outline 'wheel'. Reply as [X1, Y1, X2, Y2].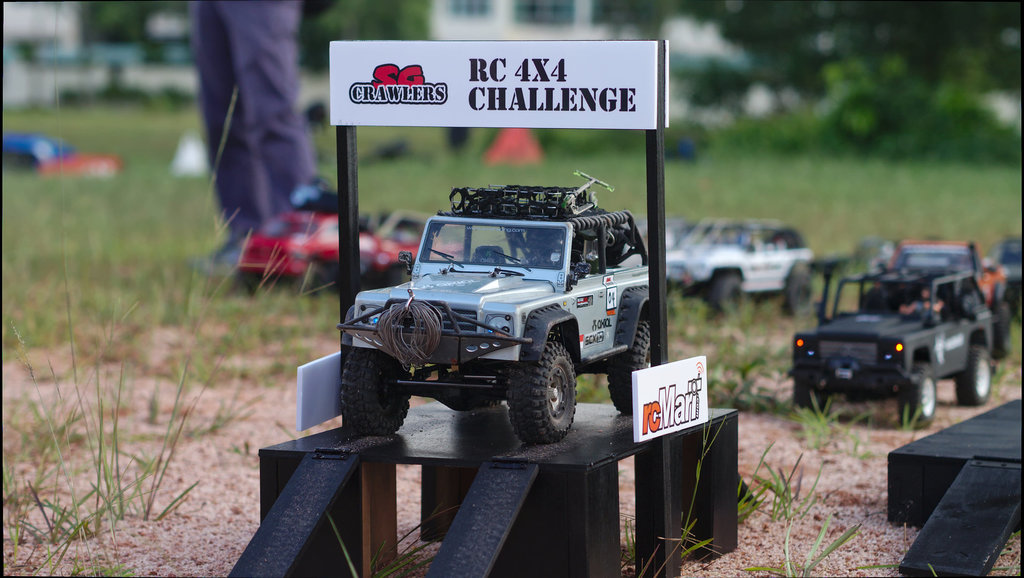
[508, 340, 579, 442].
